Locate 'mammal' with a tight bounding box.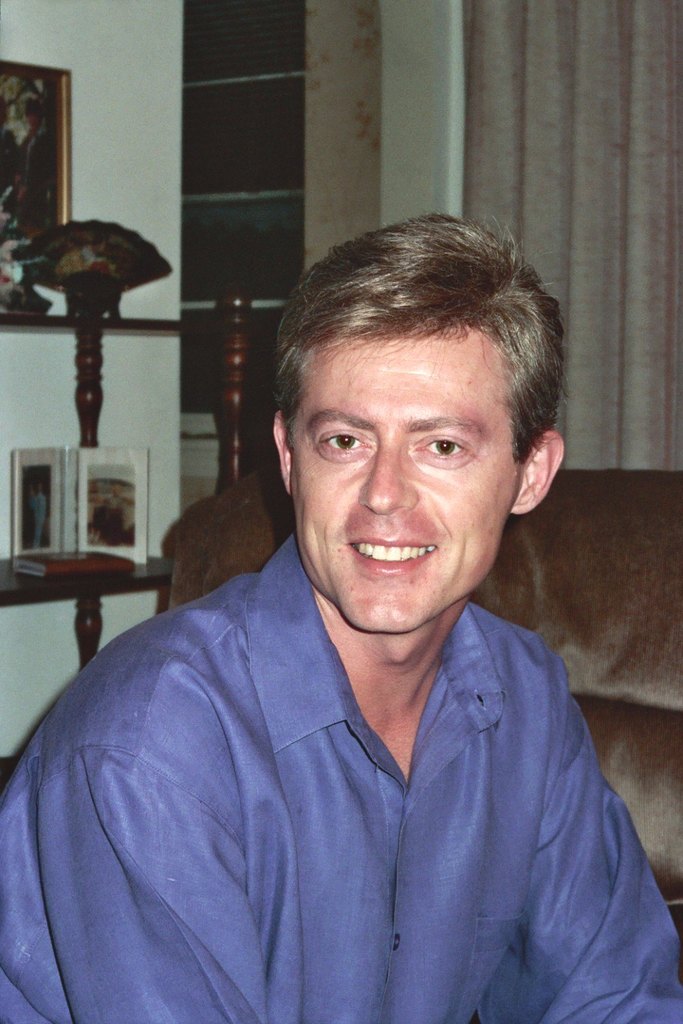
region(18, 232, 677, 1023).
